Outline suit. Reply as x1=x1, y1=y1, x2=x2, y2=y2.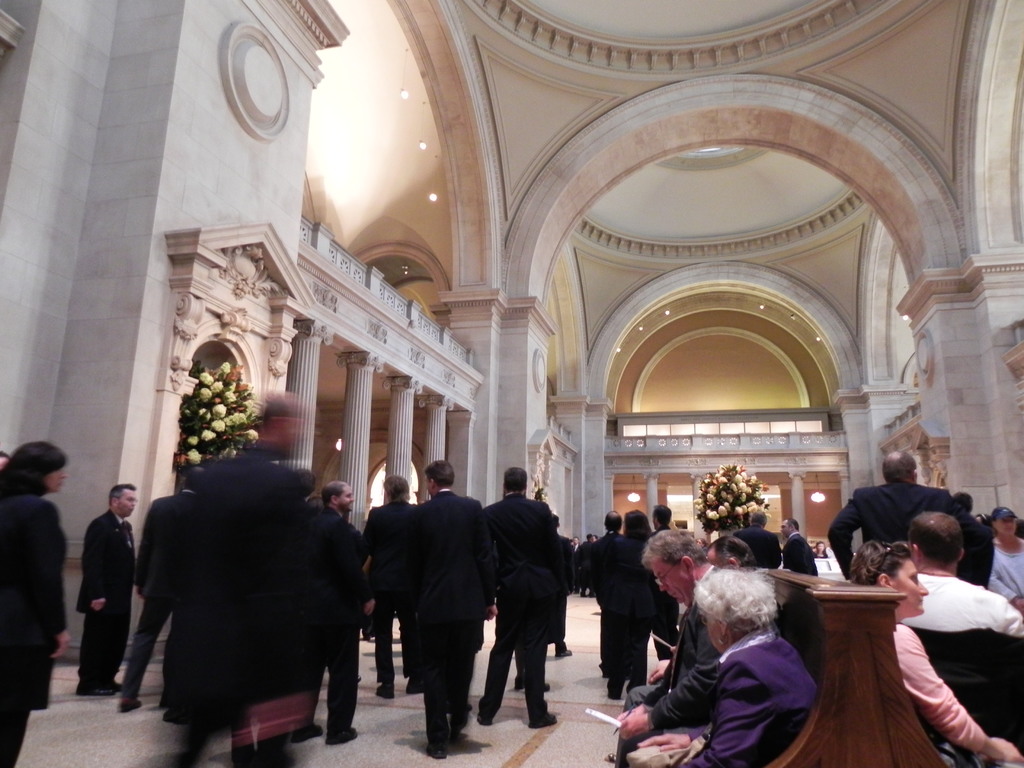
x1=783, y1=531, x2=819, y2=576.
